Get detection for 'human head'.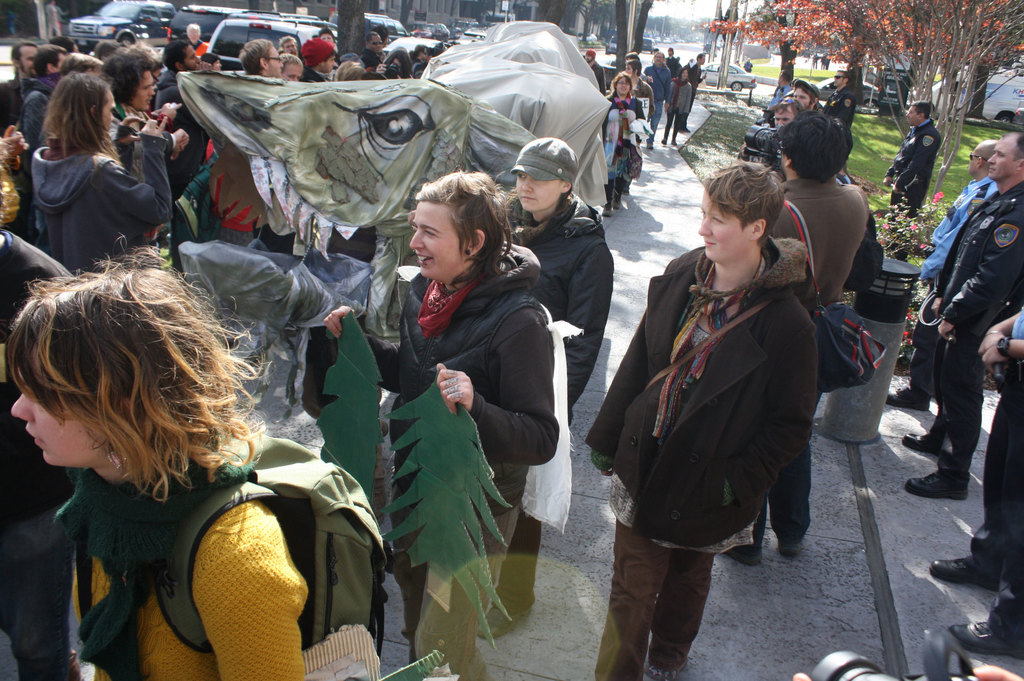
Detection: [x1=607, y1=68, x2=636, y2=99].
